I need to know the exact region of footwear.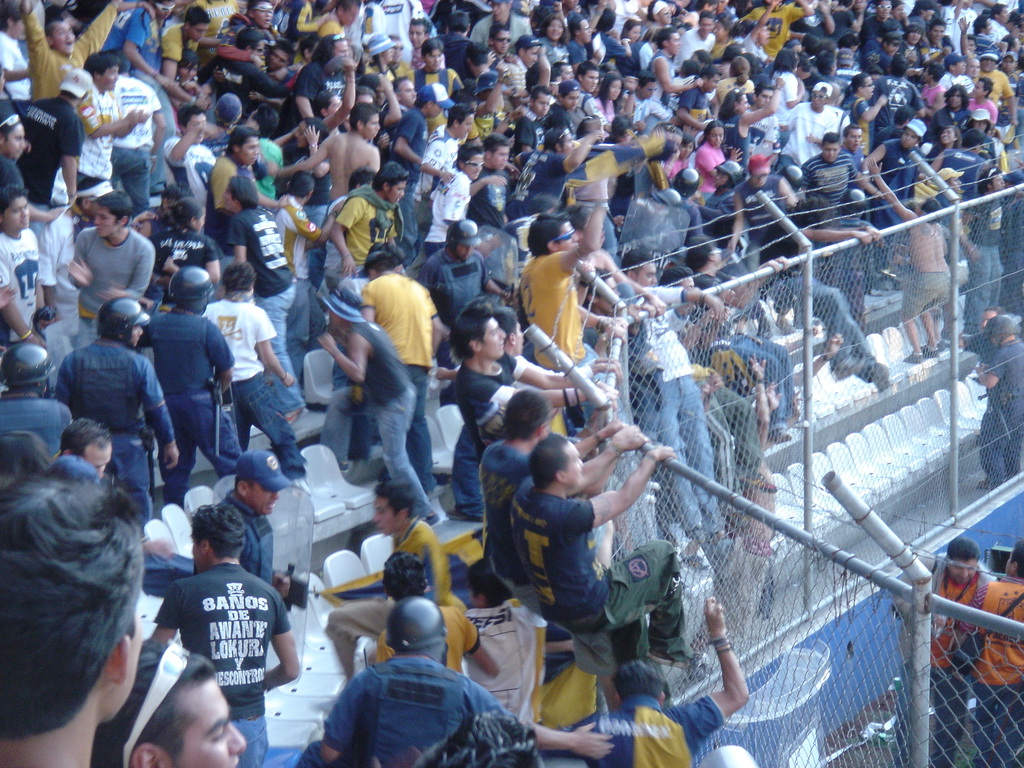
Region: rect(776, 436, 803, 440).
